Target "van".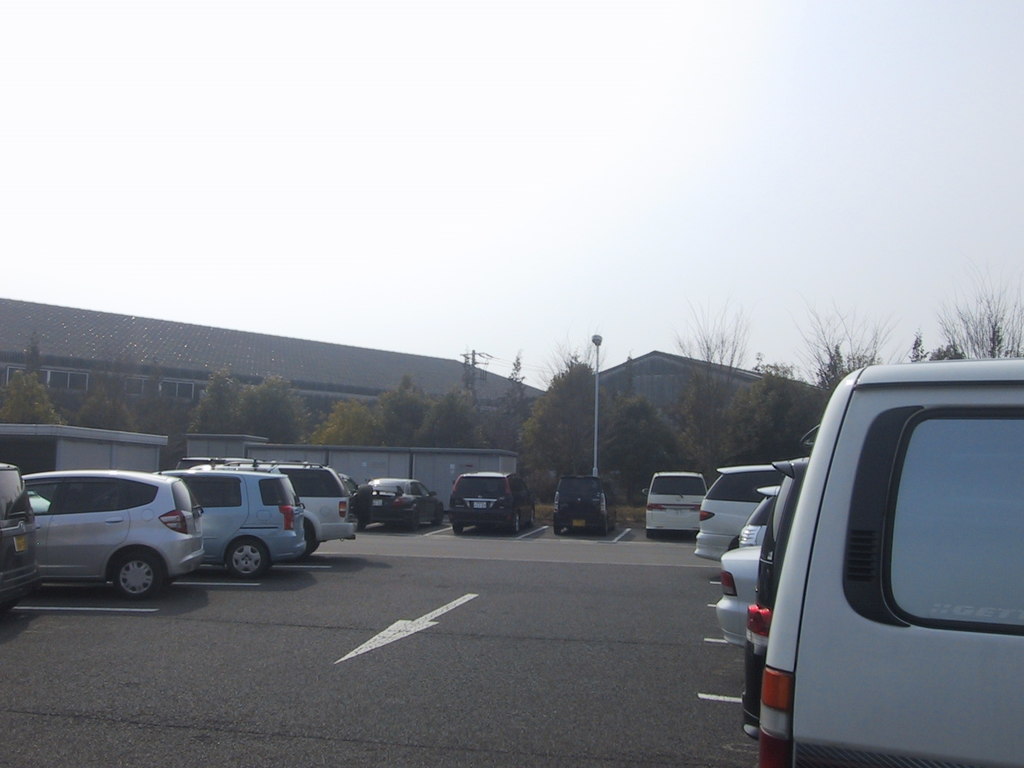
Target region: detection(754, 356, 1023, 767).
